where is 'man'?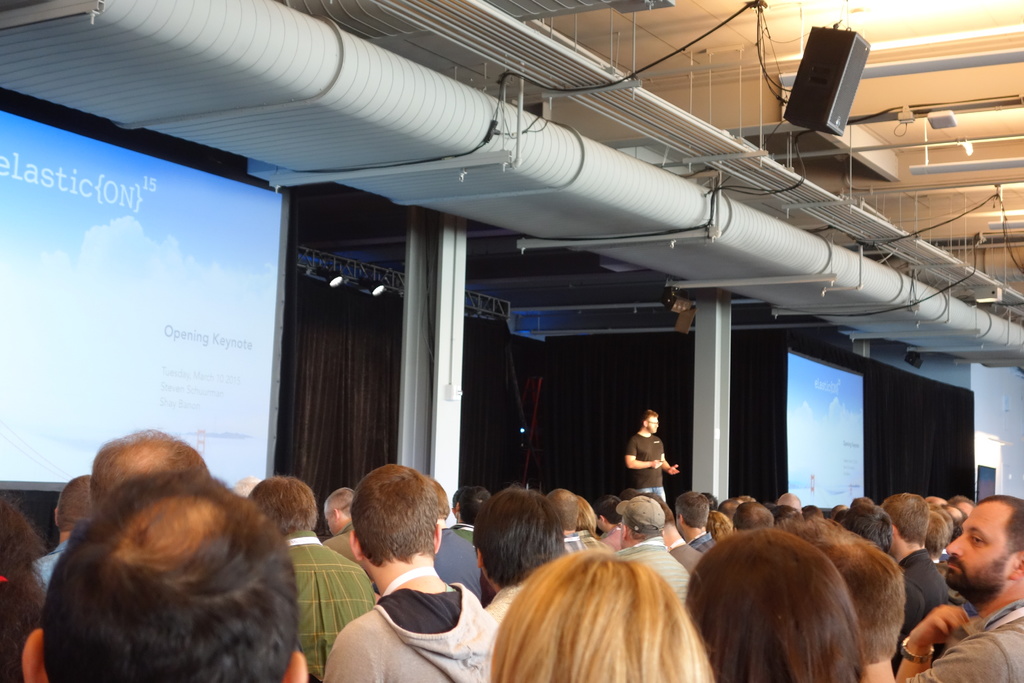
region(543, 488, 590, 552).
